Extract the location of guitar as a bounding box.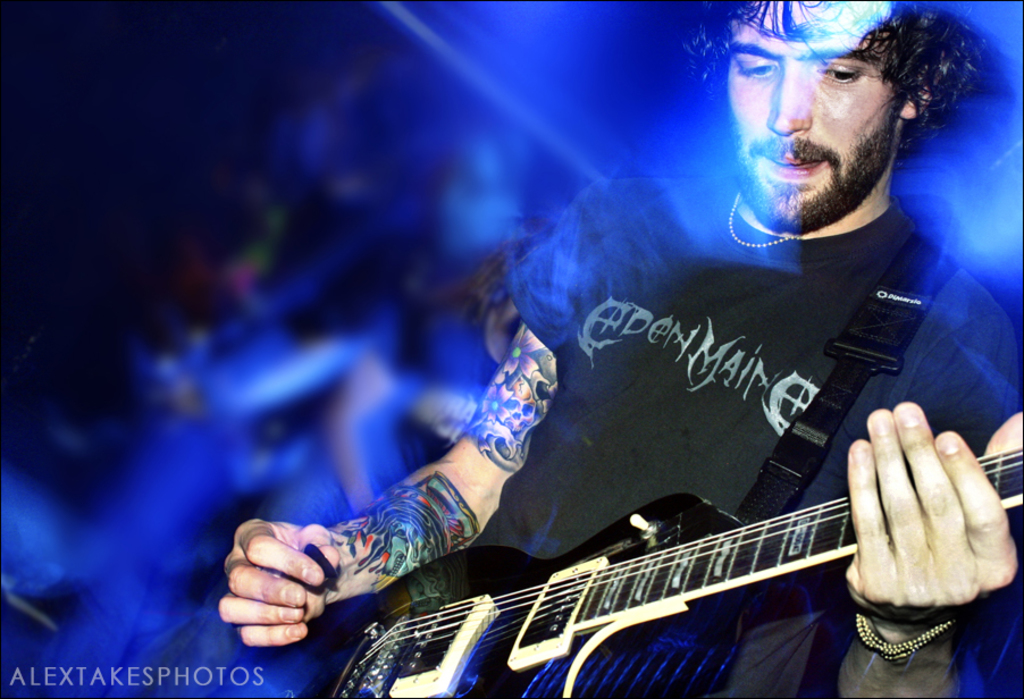
left=307, top=446, right=1023, bottom=698.
